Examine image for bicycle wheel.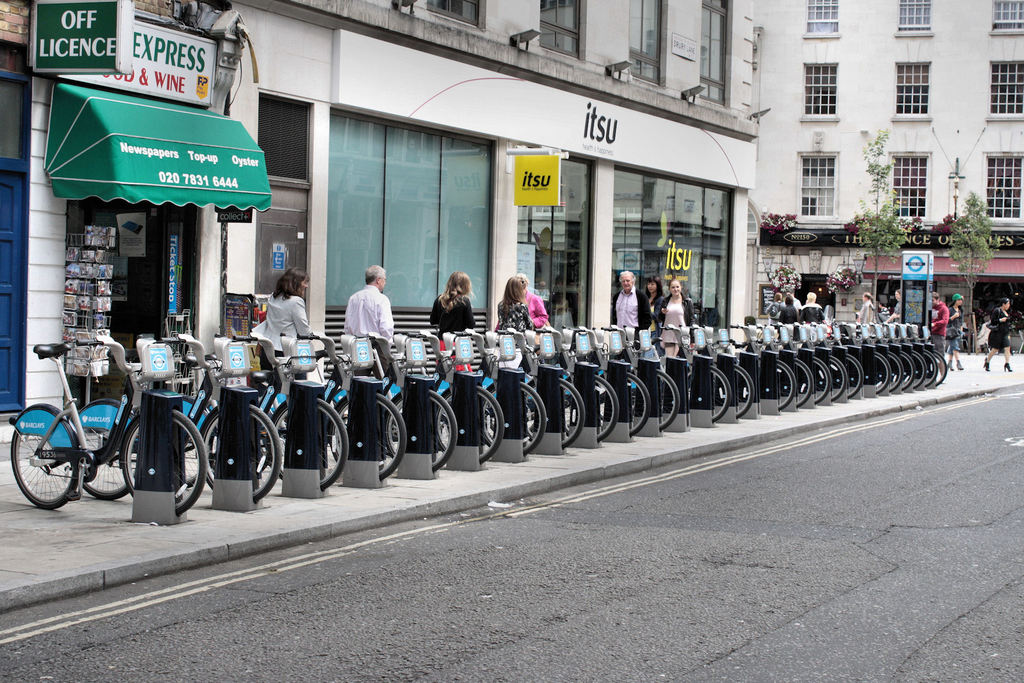
Examination result: pyautogui.locateOnScreen(813, 356, 831, 404).
